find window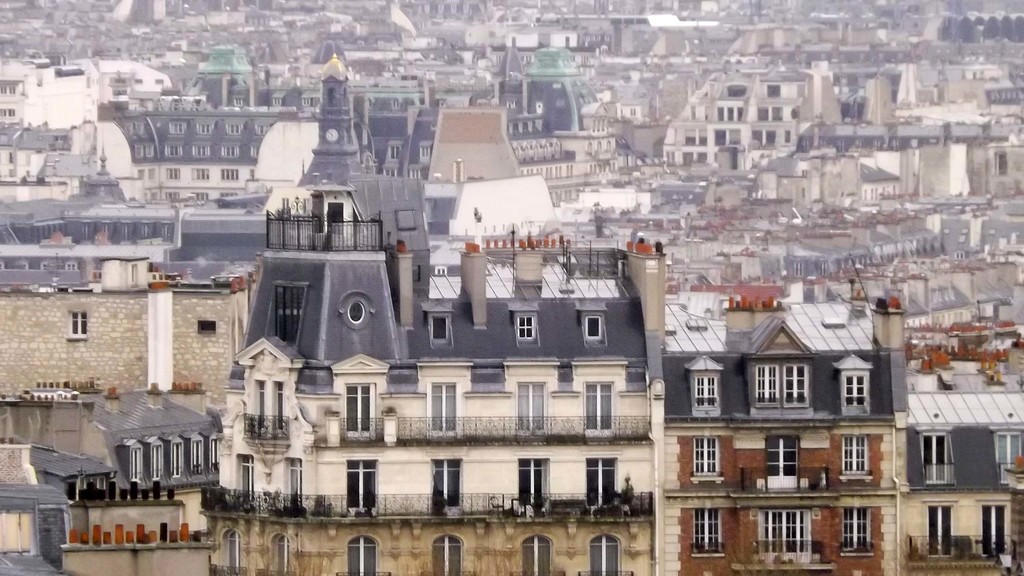
box=[765, 436, 804, 476]
